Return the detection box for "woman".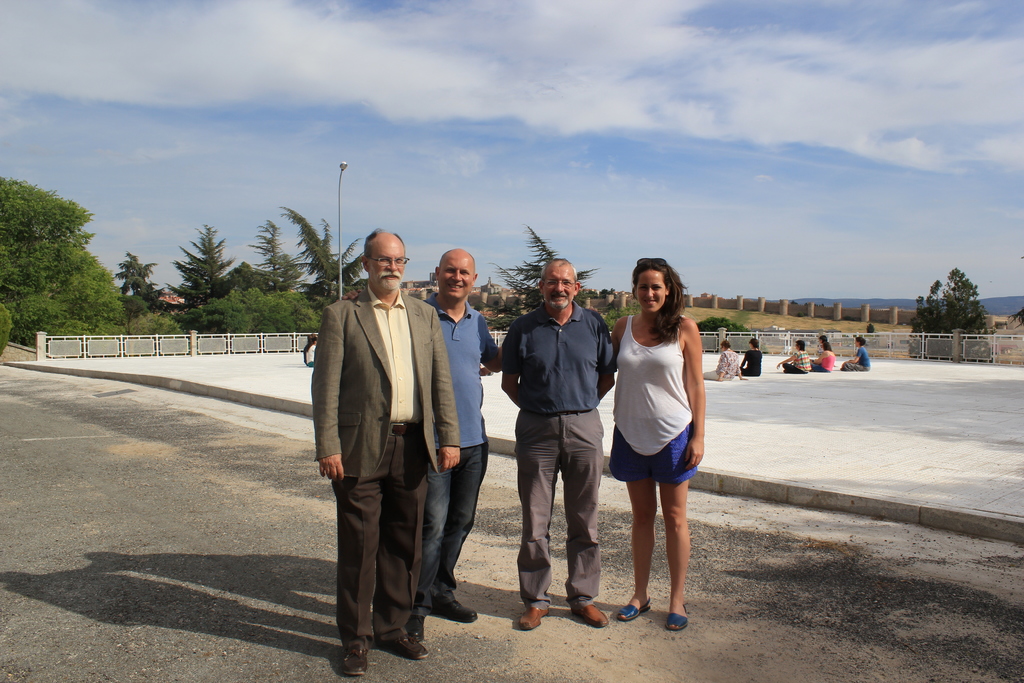
BBox(775, 341, 812, 378).
